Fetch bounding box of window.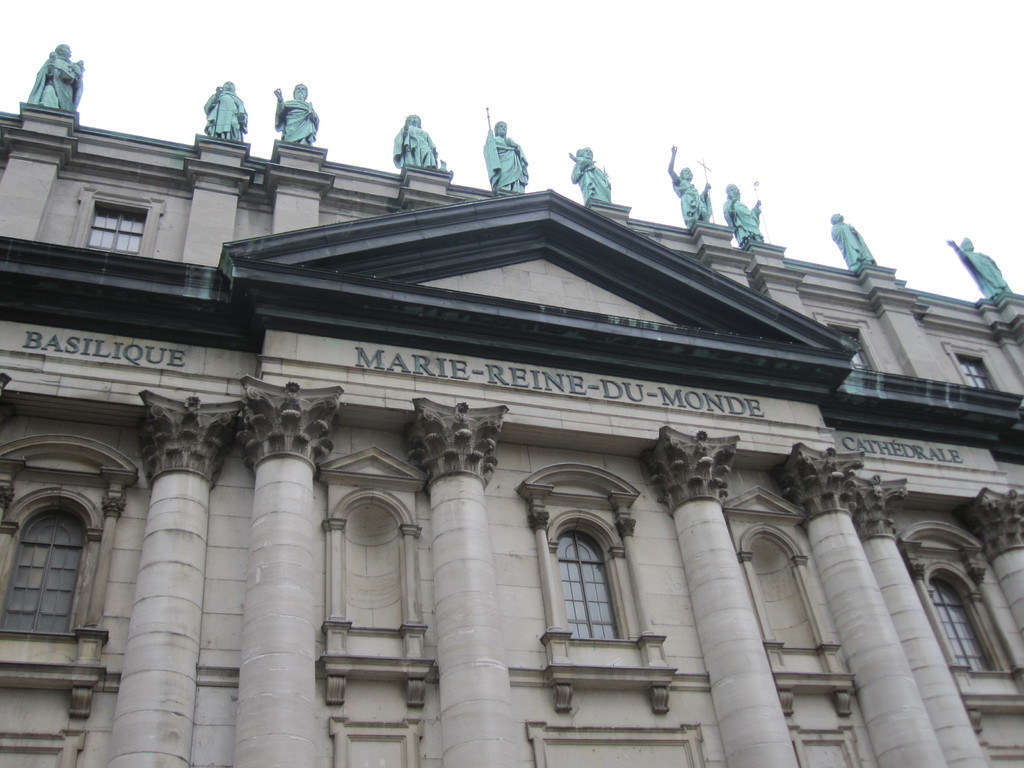
Bbox: detection(895, 520, 1023, 700).
